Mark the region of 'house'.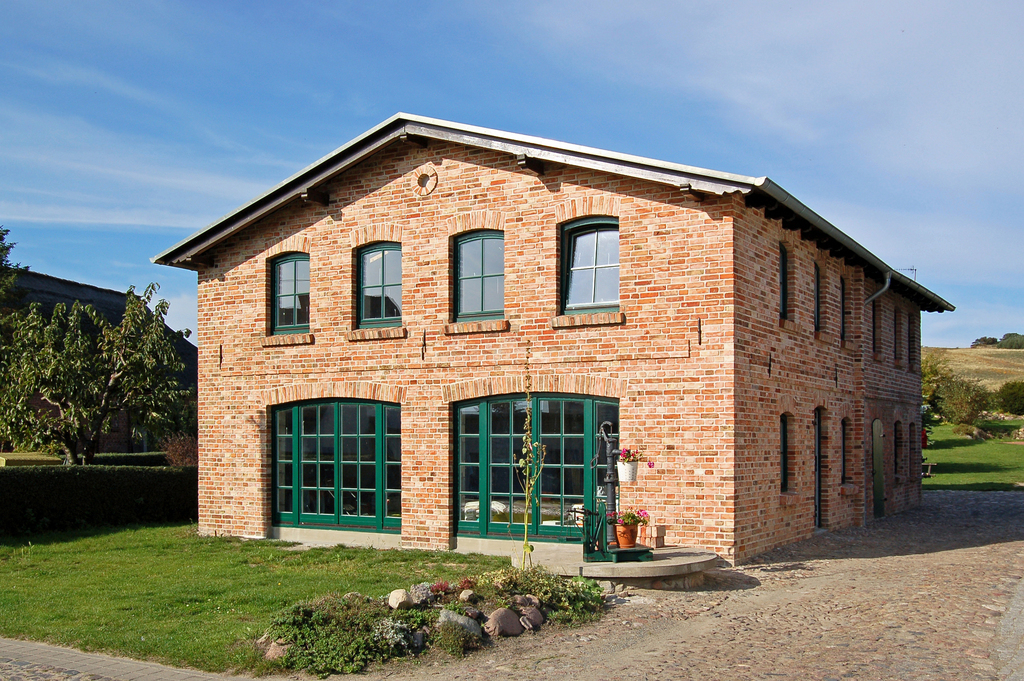
Region: detection(1, 261, 193, 472).
